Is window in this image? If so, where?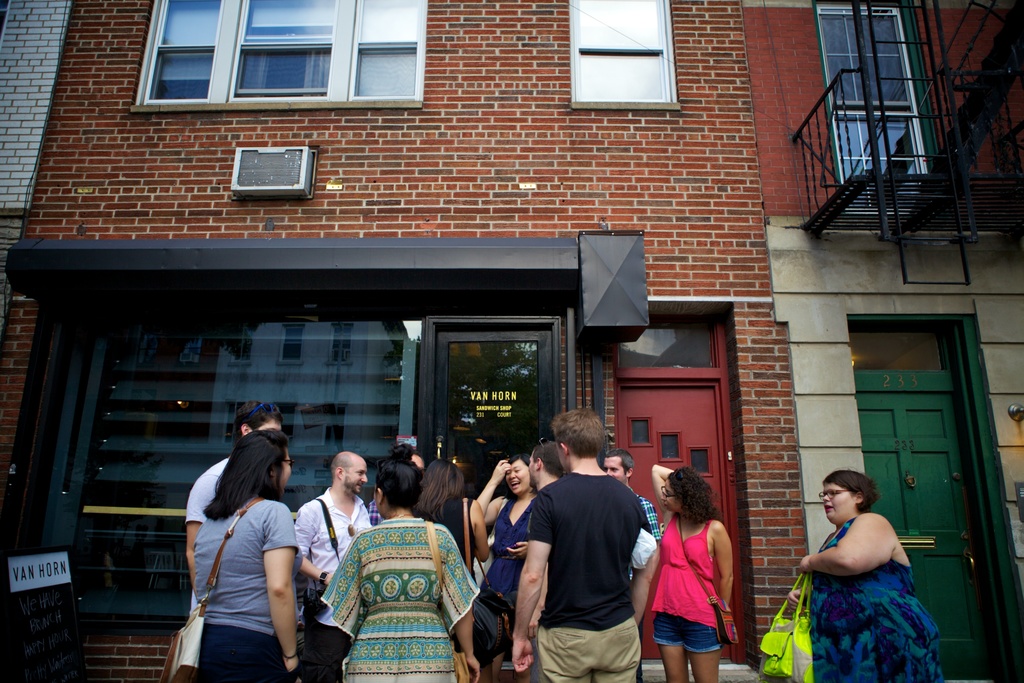
Yes, at <box>573,0,675,110</box>.
